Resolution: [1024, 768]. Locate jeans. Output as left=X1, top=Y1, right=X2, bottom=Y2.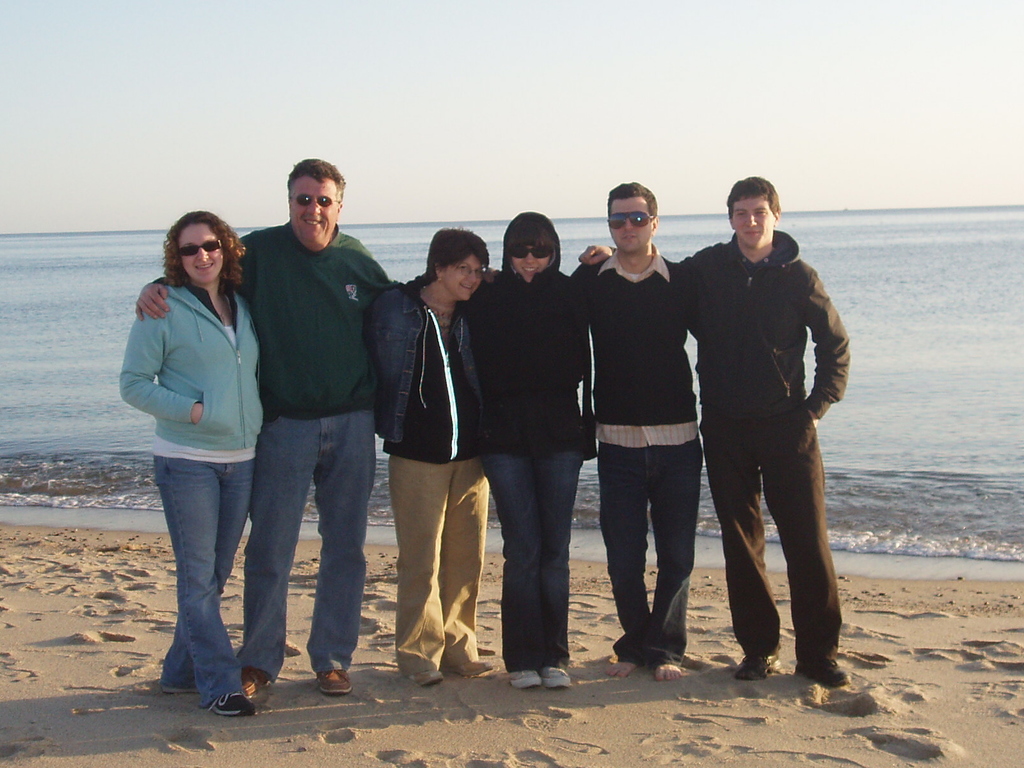
left=703, top=442, right=839, bottom=663.
